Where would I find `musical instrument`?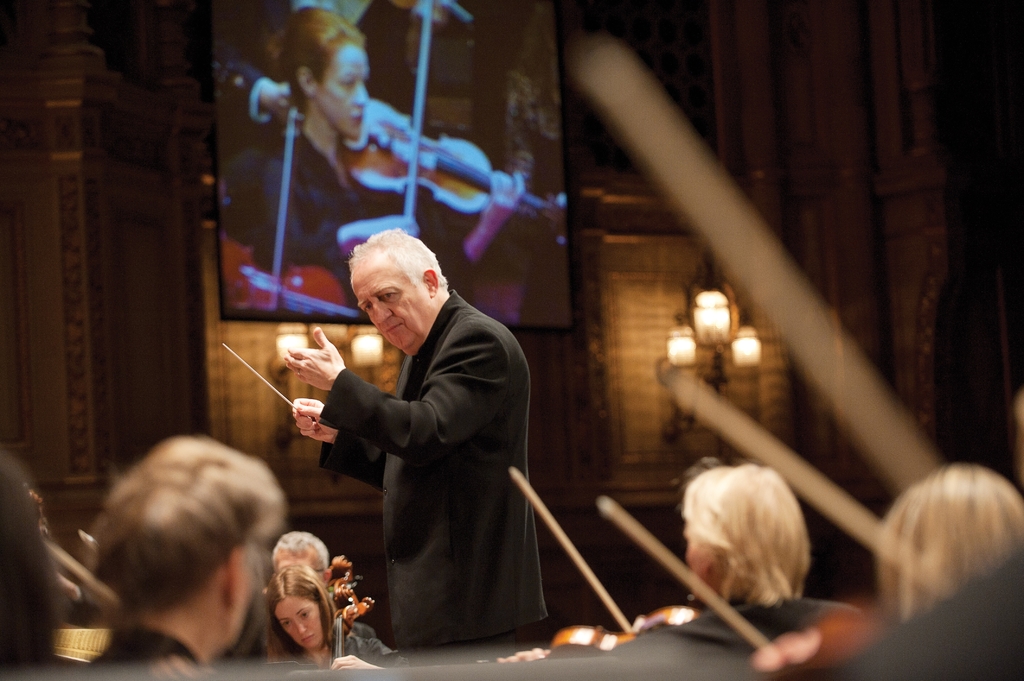
At crop(325, 551, 376, 678).
